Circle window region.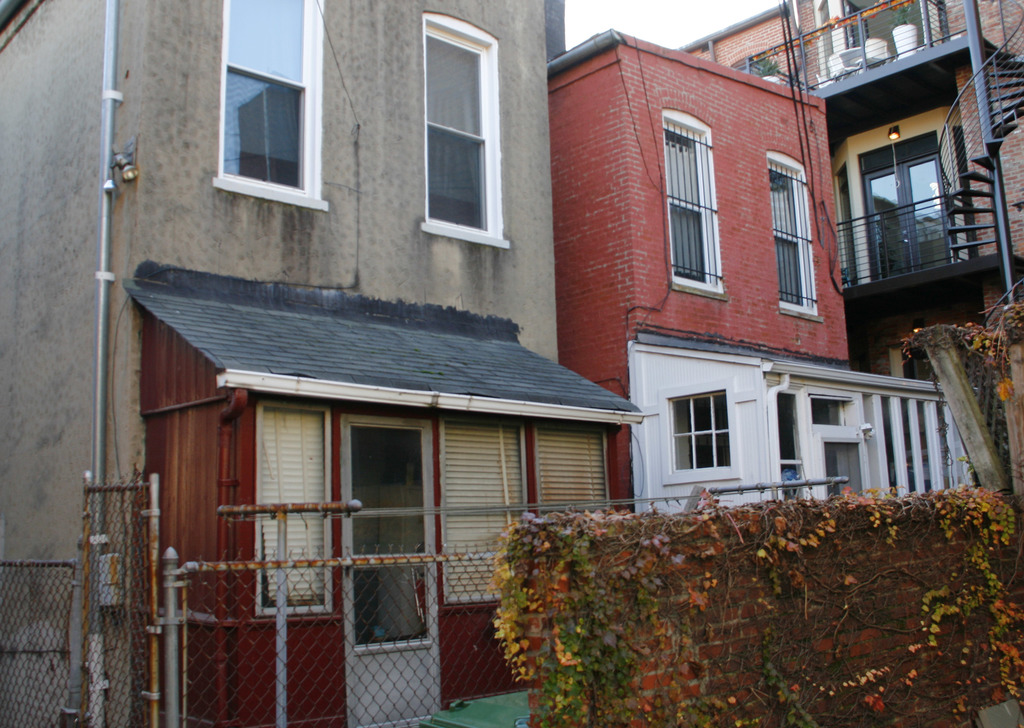
Region: select_region(211, 0, 332, 211).
